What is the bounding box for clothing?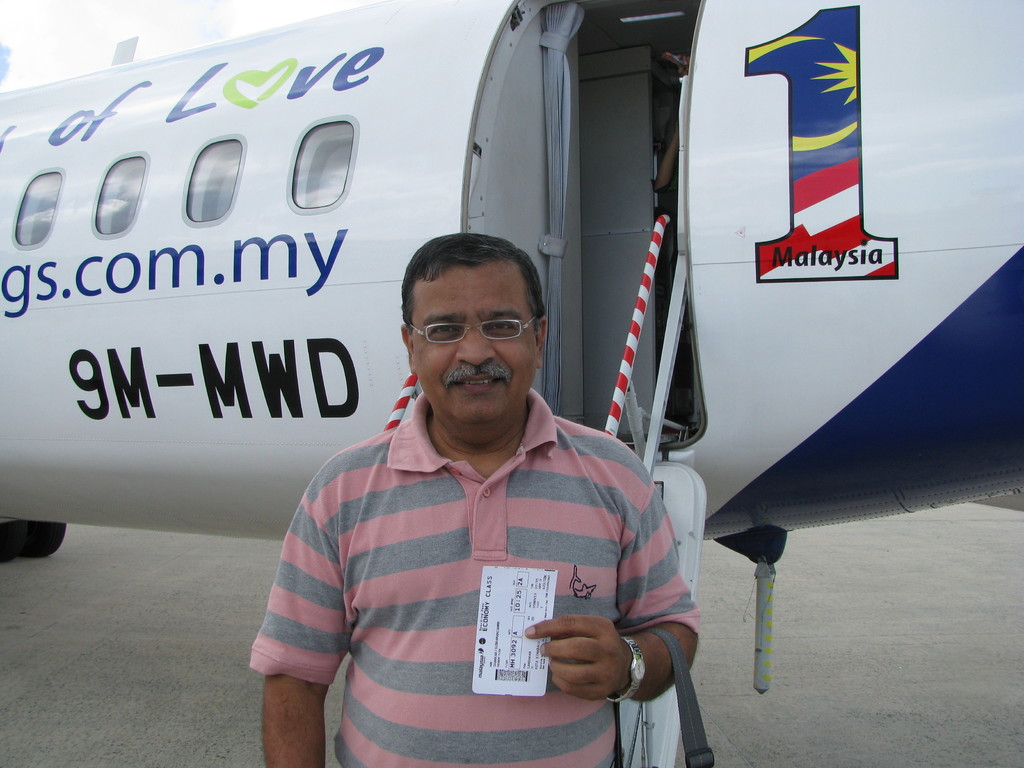
left=250, top=388, right=705, bottom=767.
